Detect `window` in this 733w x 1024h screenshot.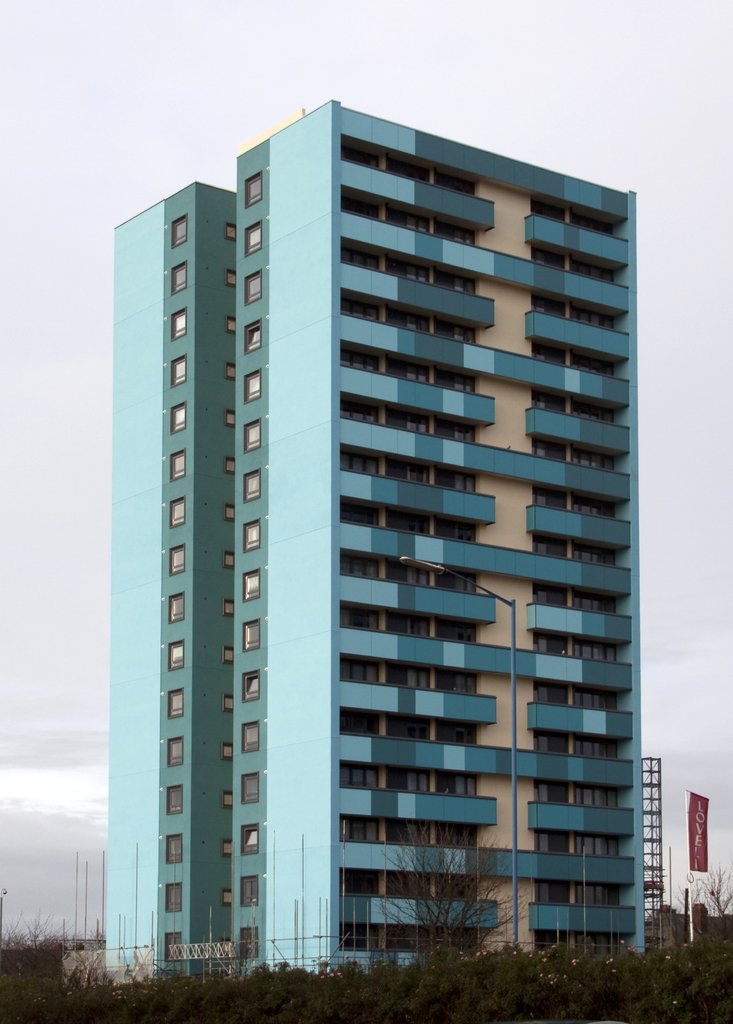
Detection: Rect(533, 532, 566, 555).
